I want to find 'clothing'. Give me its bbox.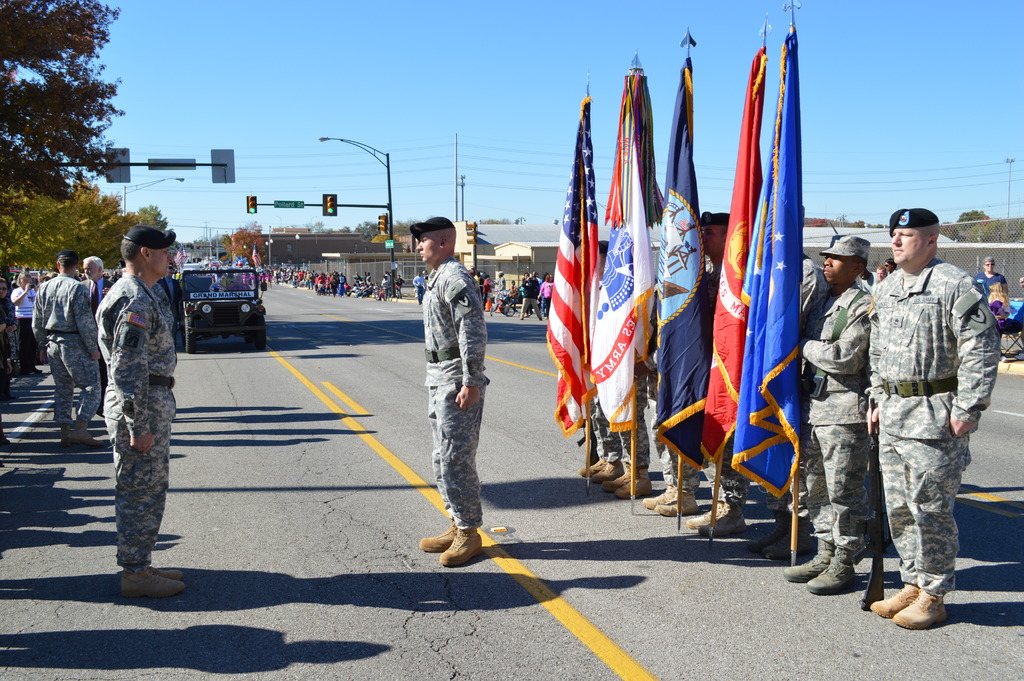
[left=797, top=274, right=881, bottom=548].
